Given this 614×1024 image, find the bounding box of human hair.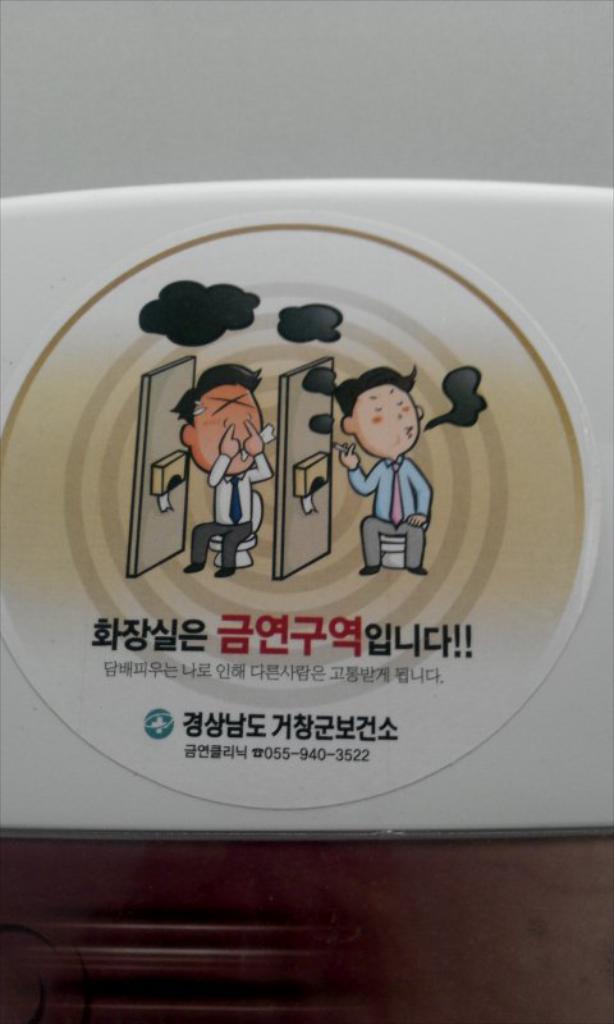
330:361:418:420.
